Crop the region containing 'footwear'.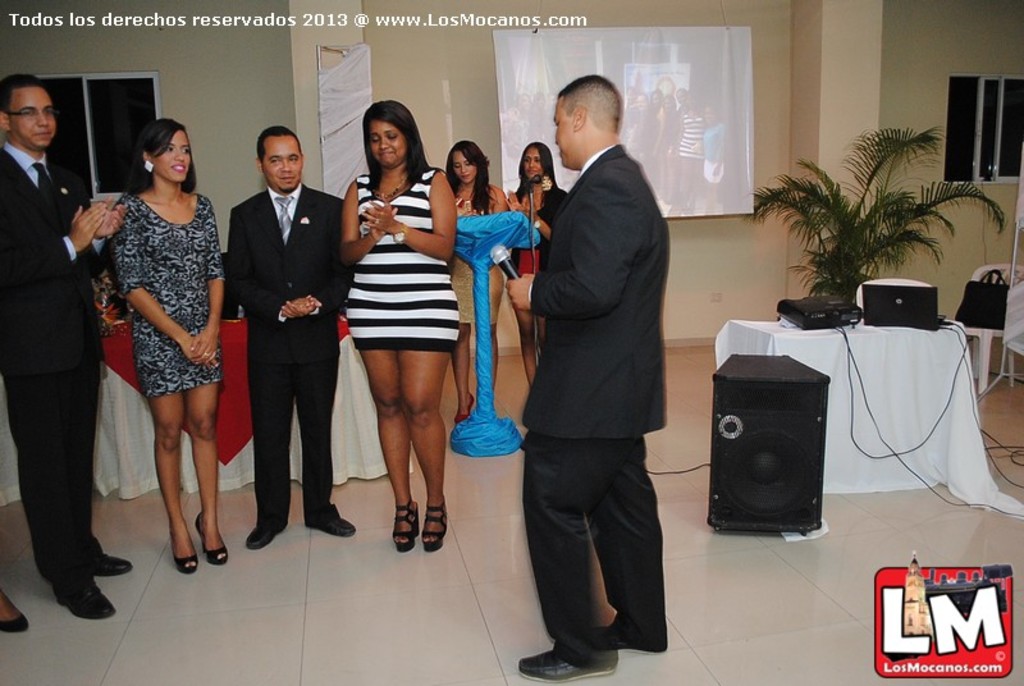
Crop region: x1=424, y1=499, x2=449, y2=554.
